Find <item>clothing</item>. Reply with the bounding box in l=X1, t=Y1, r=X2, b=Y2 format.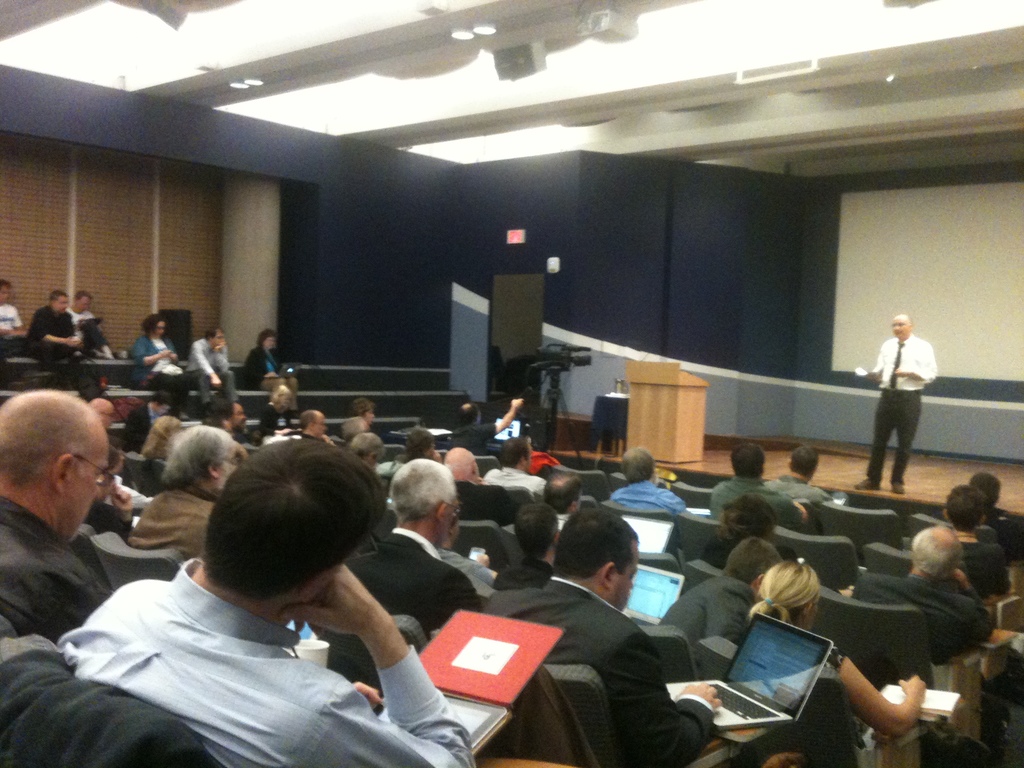
l=865, t=331, r=935, b=484.
